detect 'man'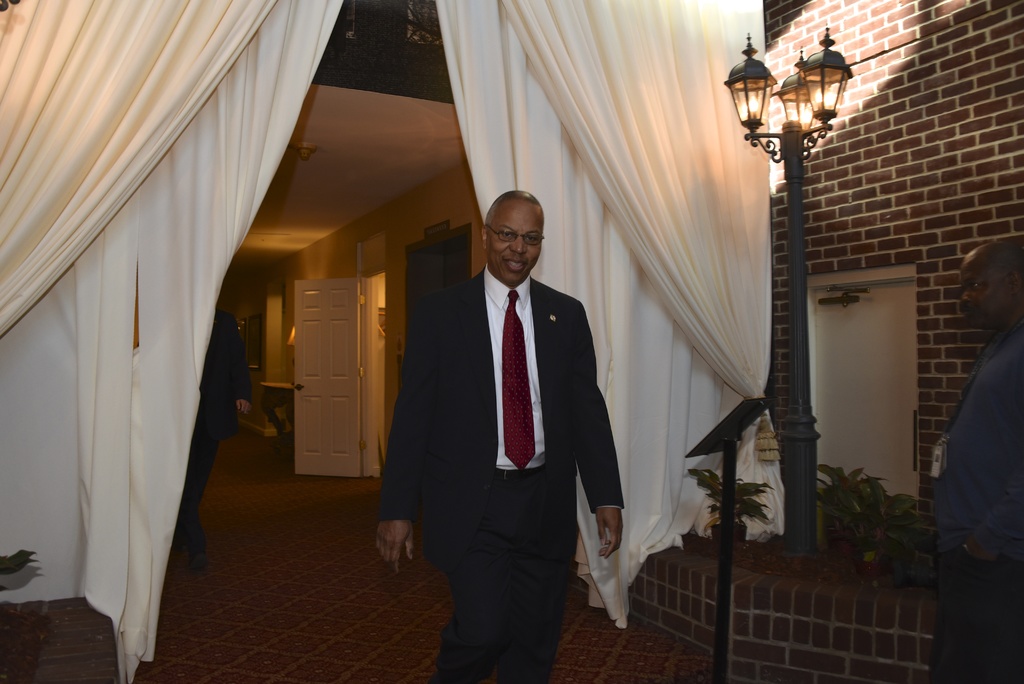
{"left": 372, "top": 191, "right": 628, "bottom": 683}
